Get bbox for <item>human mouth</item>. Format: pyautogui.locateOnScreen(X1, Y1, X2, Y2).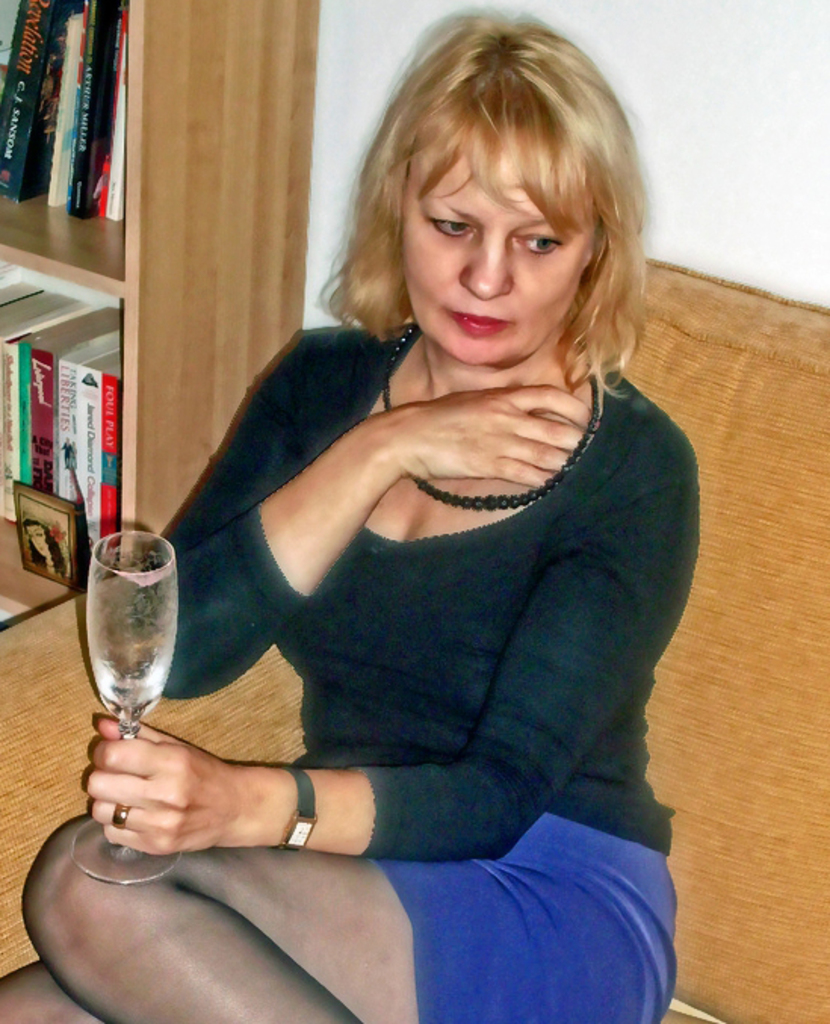
pyautogui.locateOnScreen(444, 313, 514, 340).
